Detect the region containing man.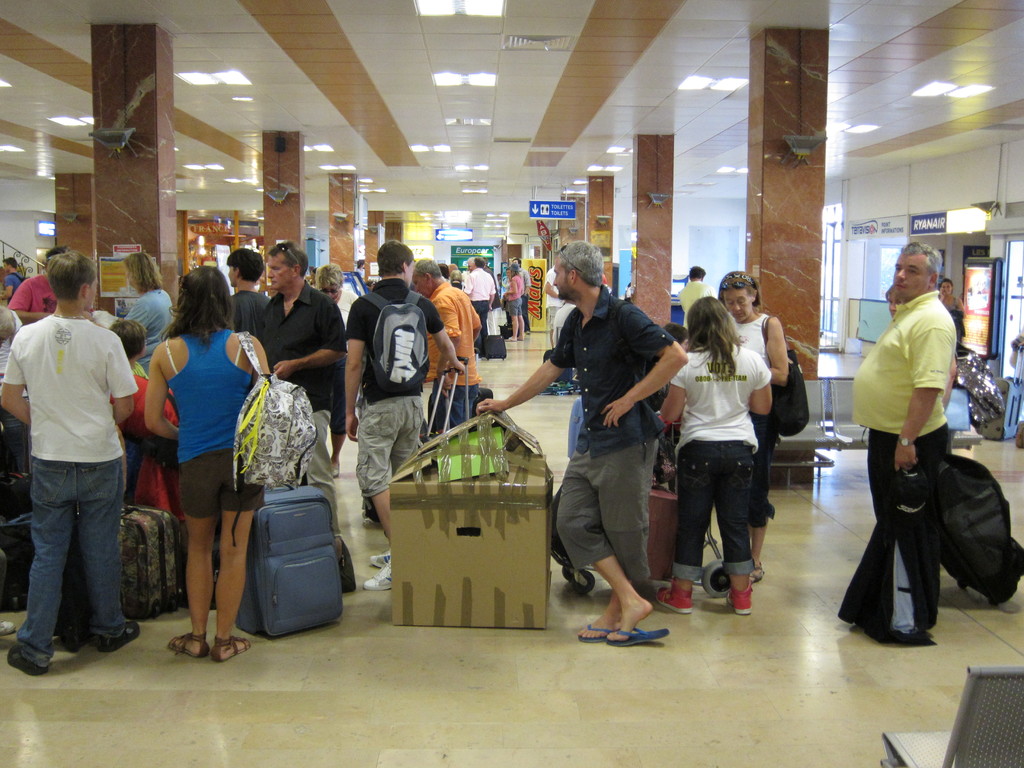
[0, 250, 148, 682].
